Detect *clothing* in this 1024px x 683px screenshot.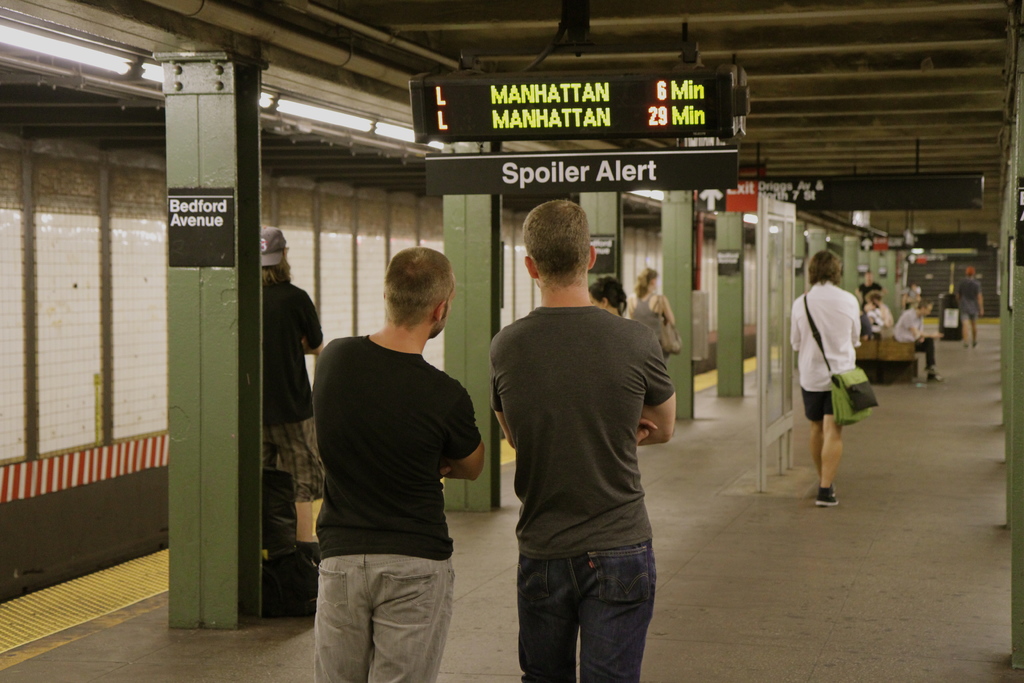
Detection: BBox(896, 302, 936, 367).
